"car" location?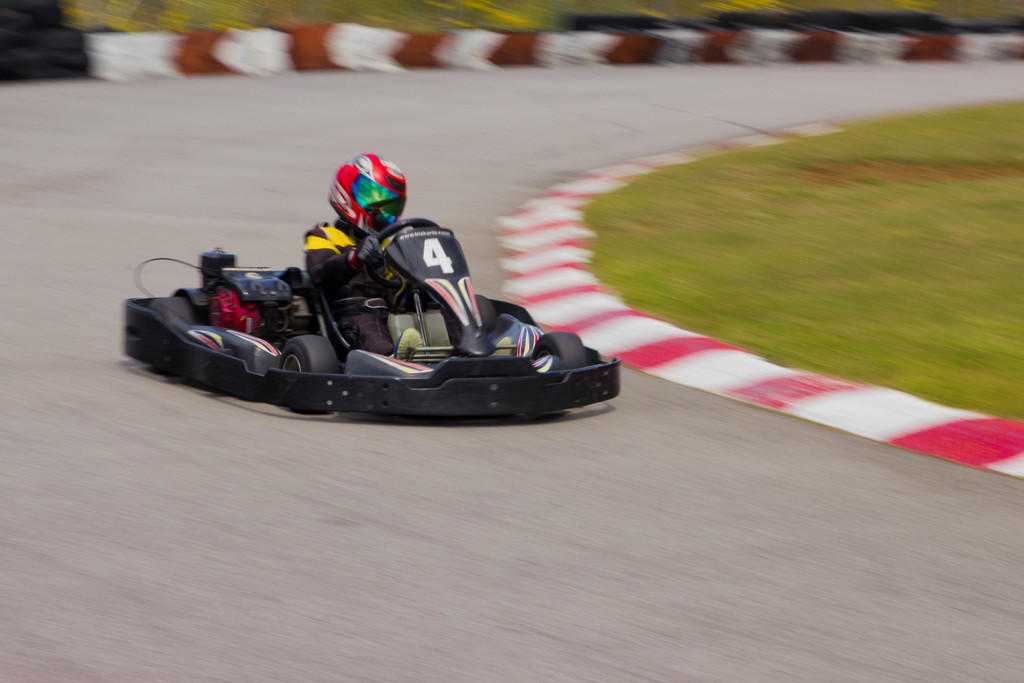
(left=115, top=170, right=636, bottom=423)
